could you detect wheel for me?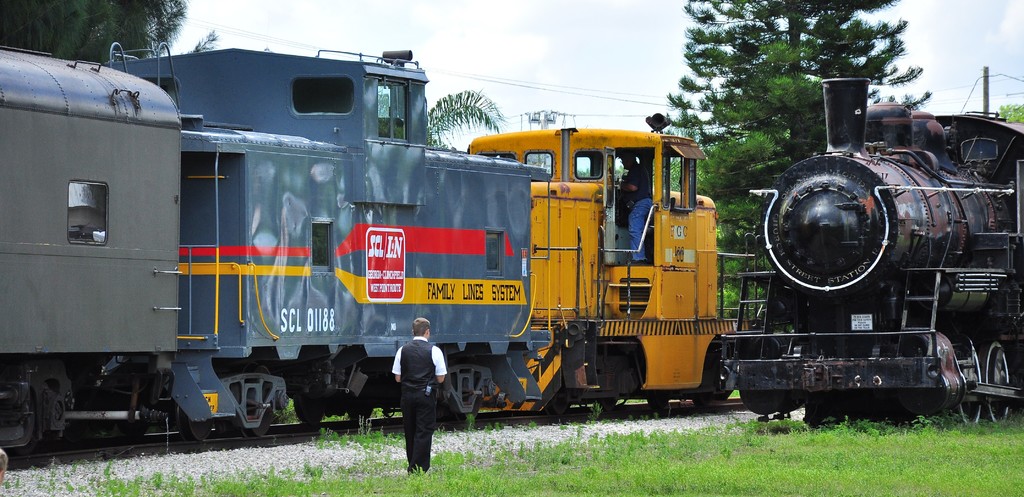
Detection result: pyautogui.locateOnScreen(445, 357, 480, 422).
